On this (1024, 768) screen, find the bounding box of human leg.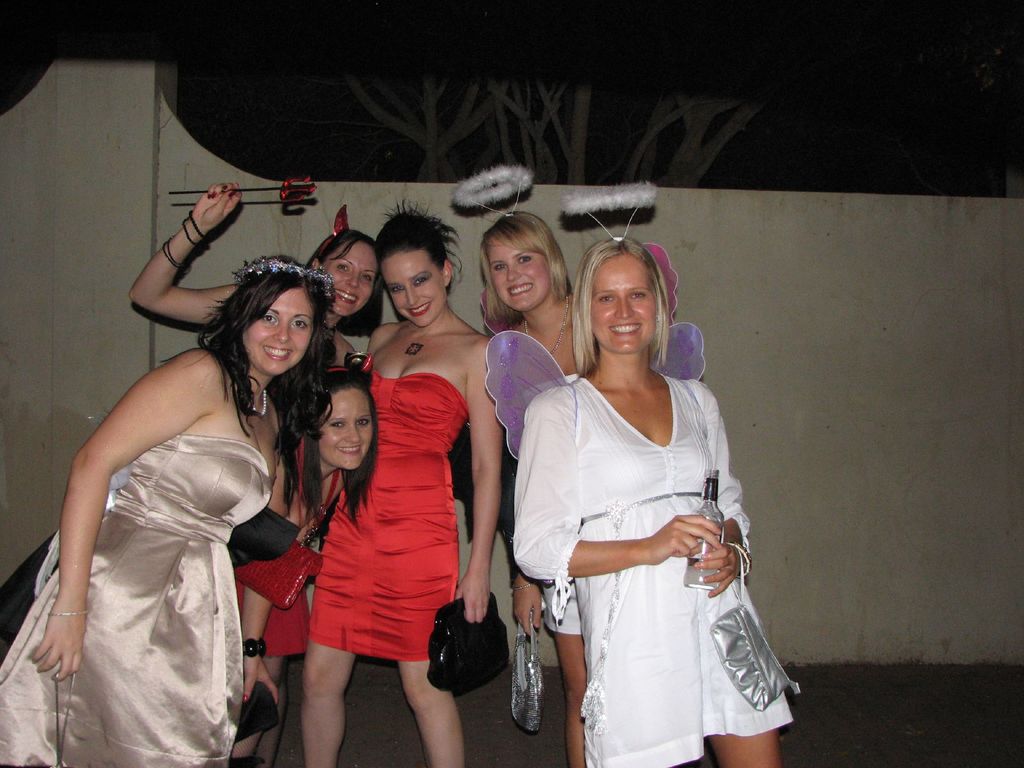
Bounding box: x1=401 y1=657 x2=465 y2=767.
